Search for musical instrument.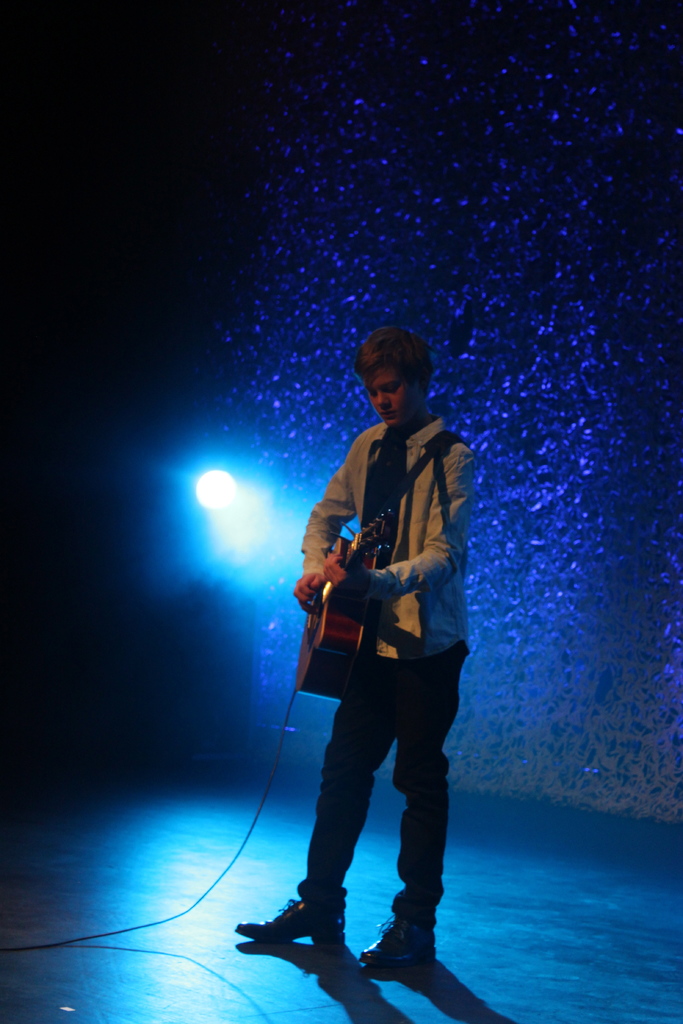
Found at <box>307,504,392,706</box>.
